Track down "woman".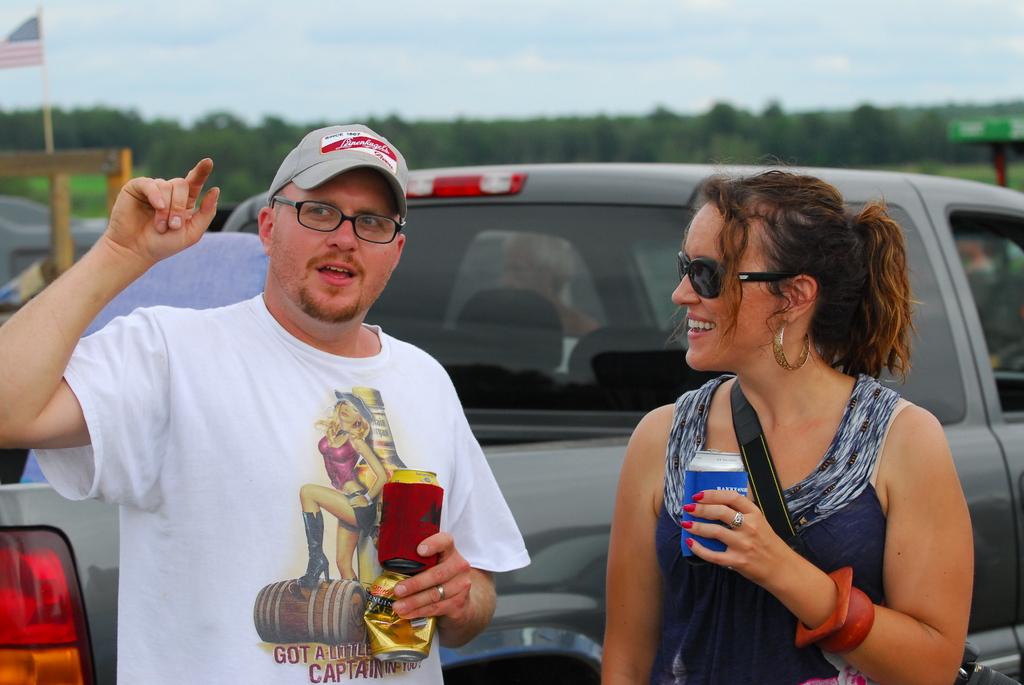
Tracked to box=[601, 153, 1005, 684].
